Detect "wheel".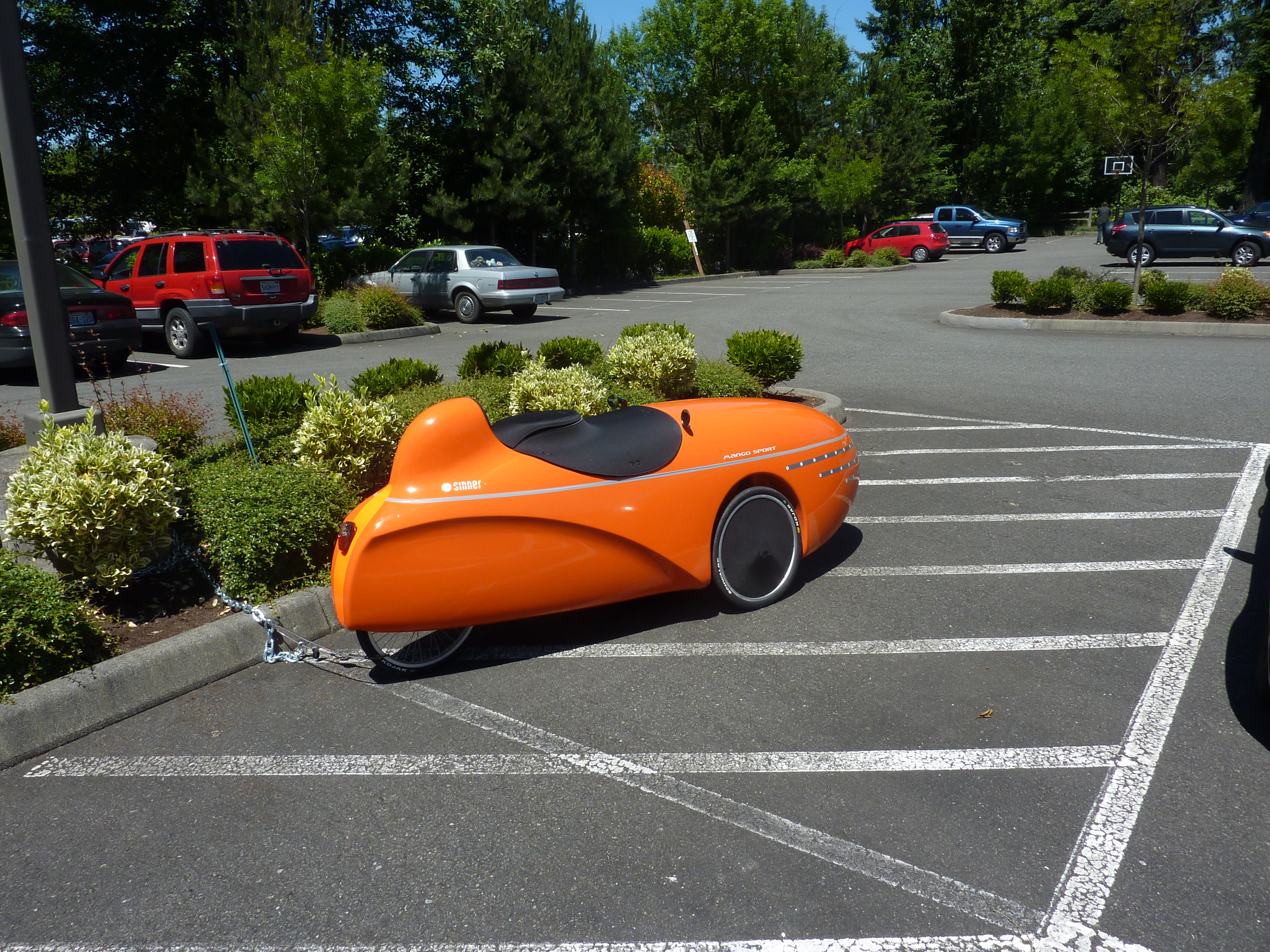
Detected at [429, 84, 437, 93].
